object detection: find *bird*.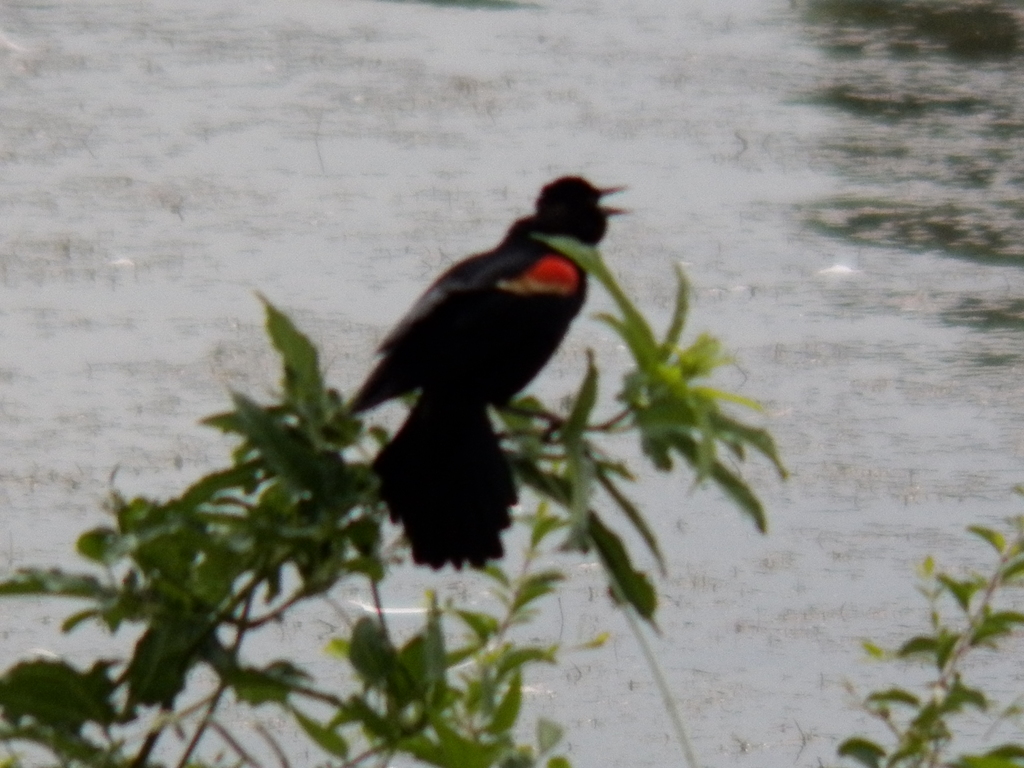
<region>333, 177, 639, 578</region>.
